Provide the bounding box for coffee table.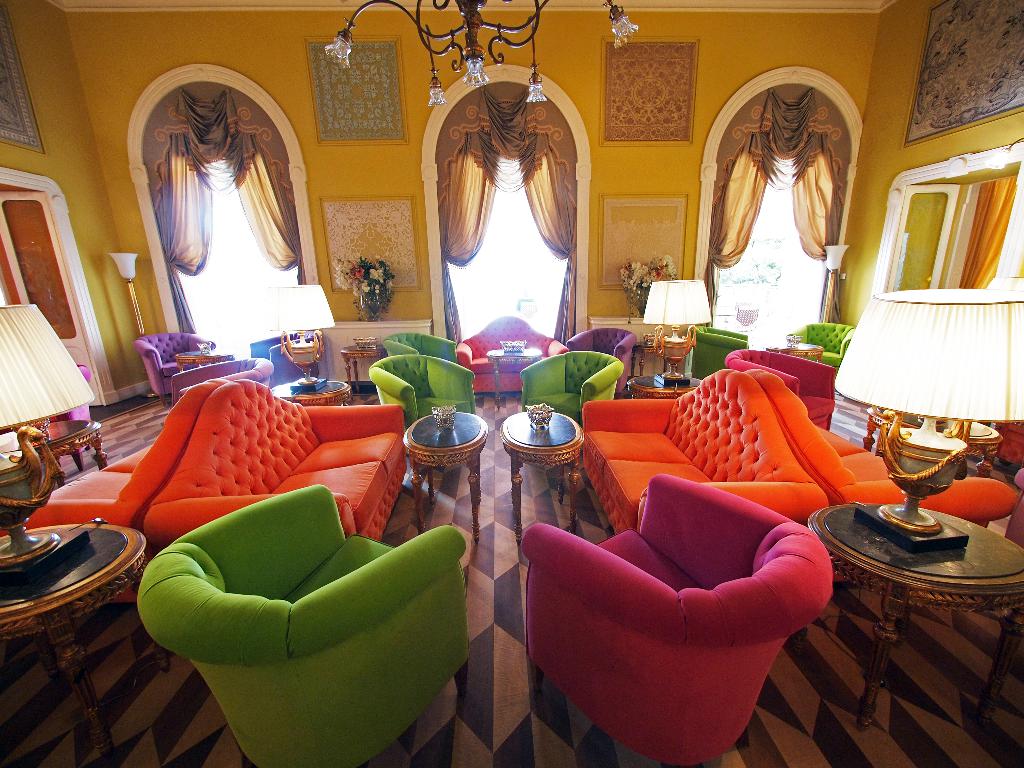
(x1=897, y1=412, x2=1004, y2=464).
